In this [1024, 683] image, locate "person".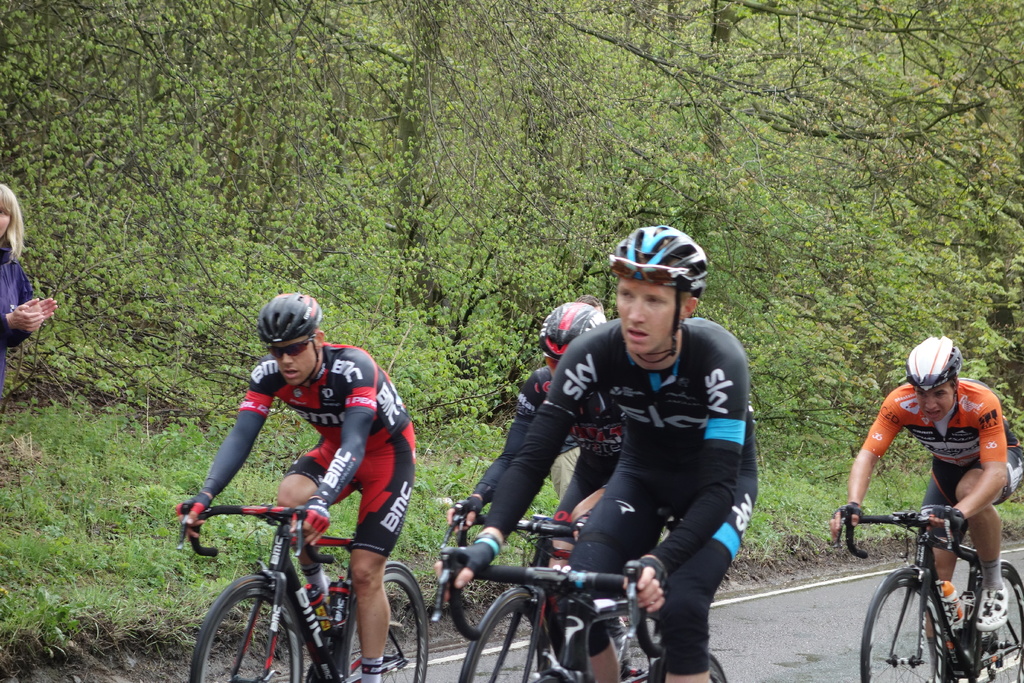
Bounding box: detection(177, 292, 417, 682).
